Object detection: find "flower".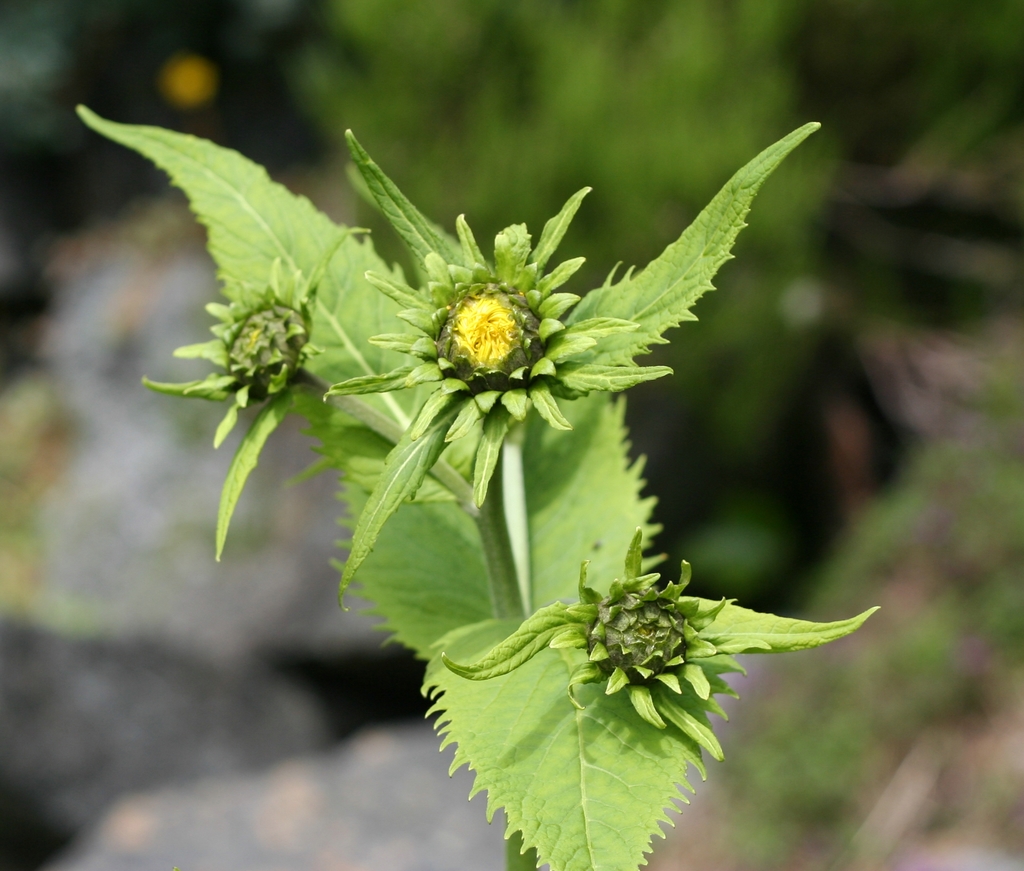
(left=385, top=211, right=582, bottom=406).
